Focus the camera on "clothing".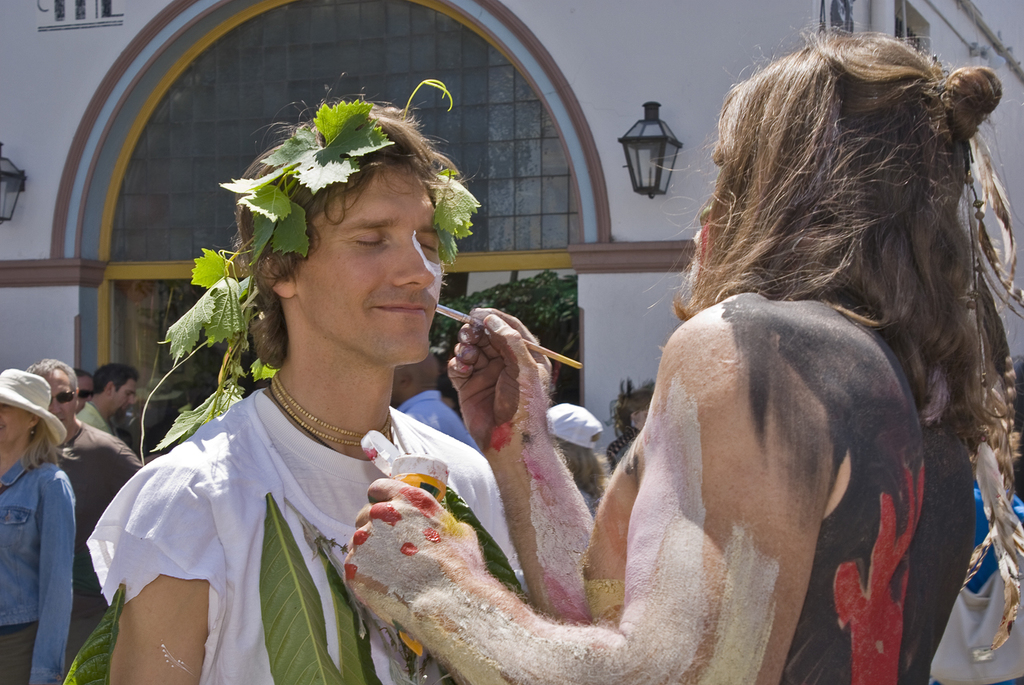
Focus region: BBox(69, 400, 121, 436).
